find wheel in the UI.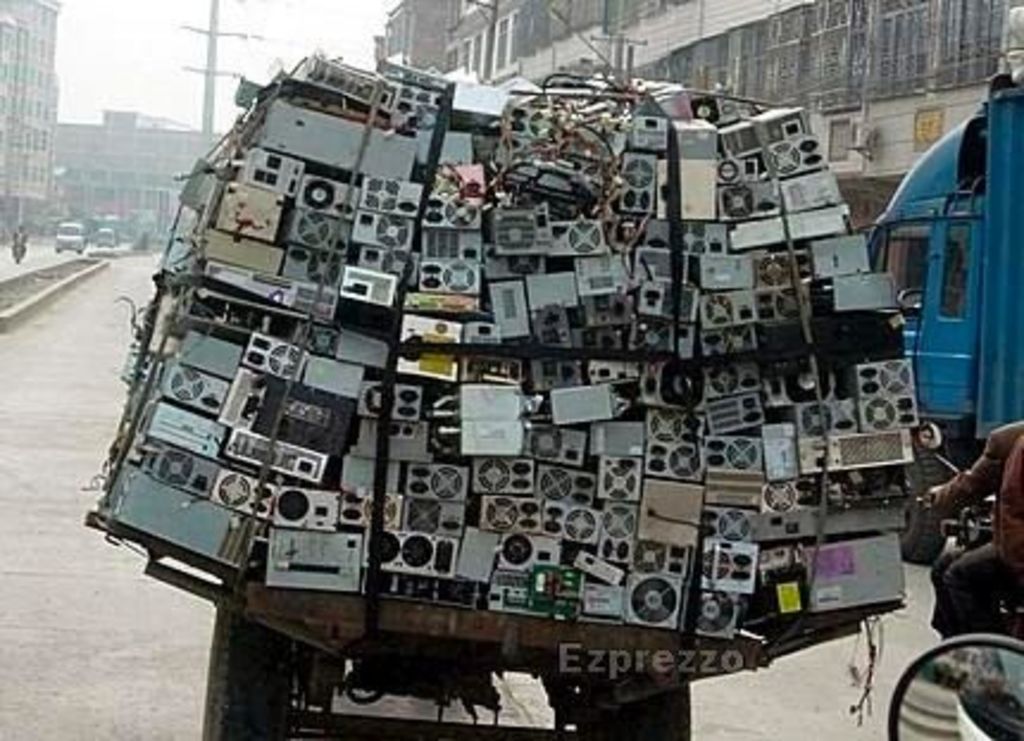
UI element at x1=205, y1=605, x2=300, y2=739.
